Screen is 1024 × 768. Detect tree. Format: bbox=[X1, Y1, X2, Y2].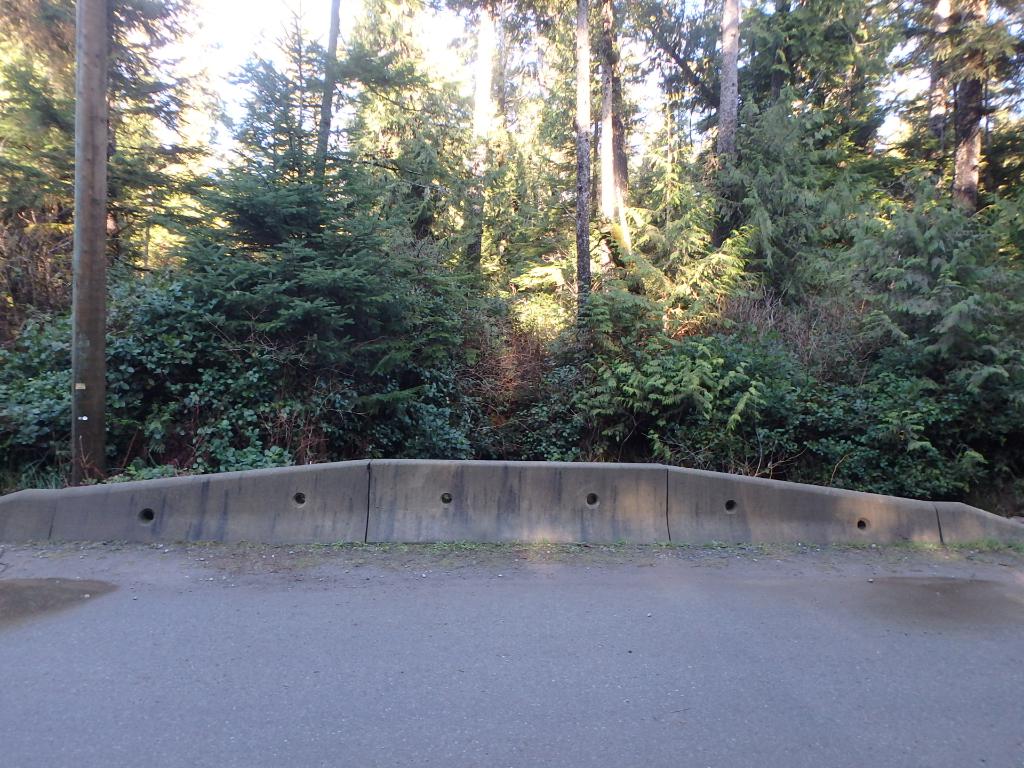
bbox=[925, 0, 1007, 225].
